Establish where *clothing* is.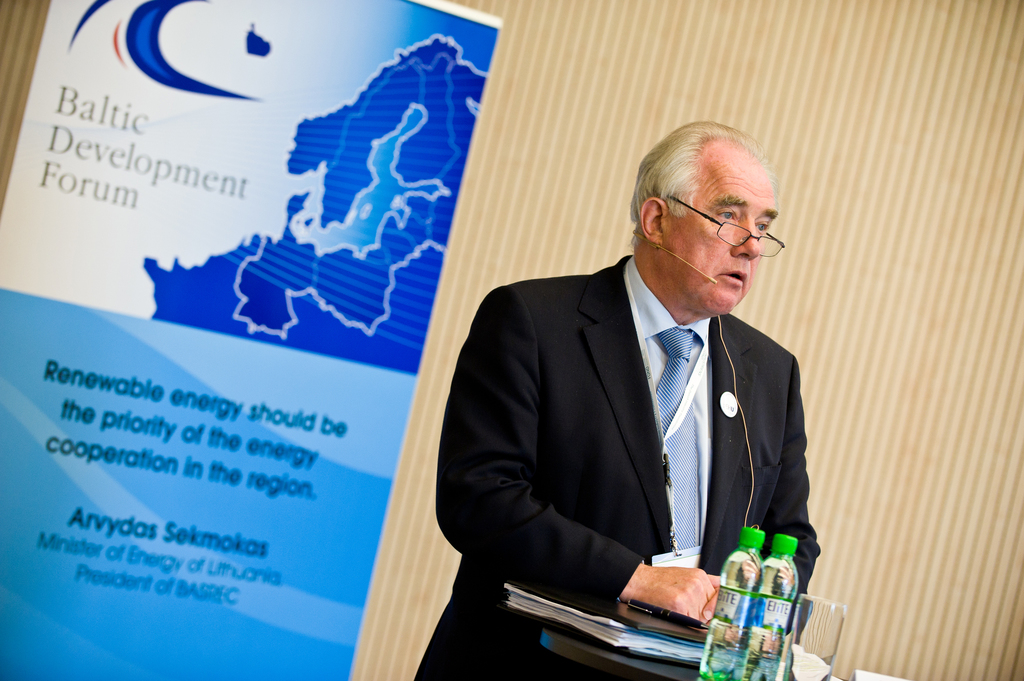
Established at BBox(445, 234, 818, 659).
